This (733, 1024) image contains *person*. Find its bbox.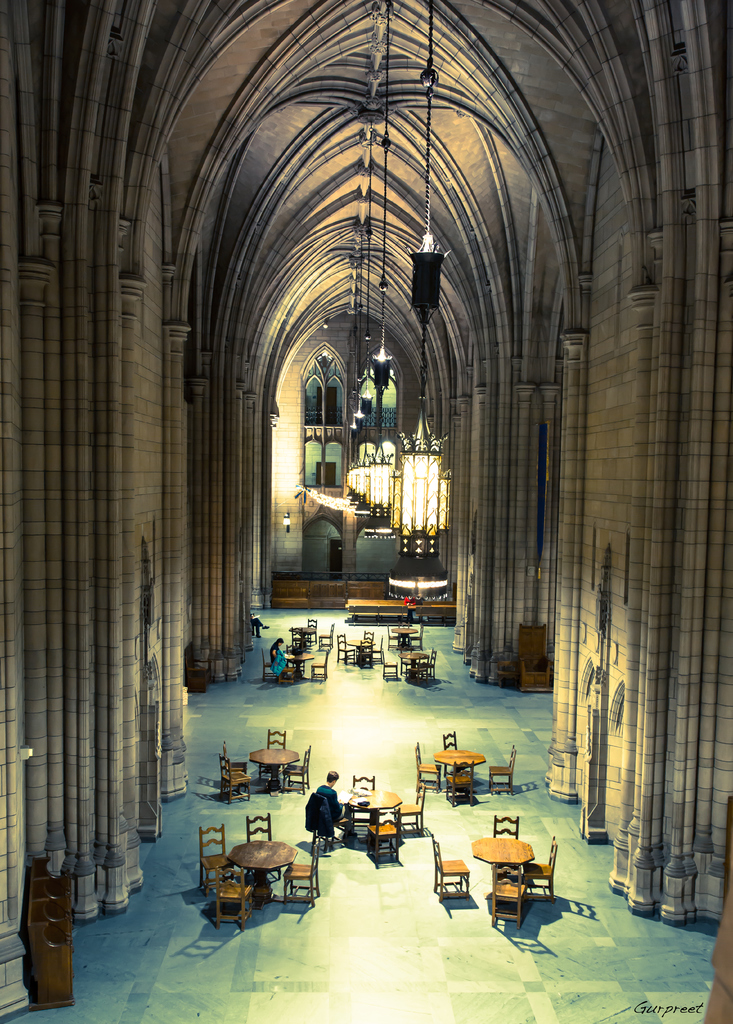
left=405, top=596, right=423, bottom=605.
